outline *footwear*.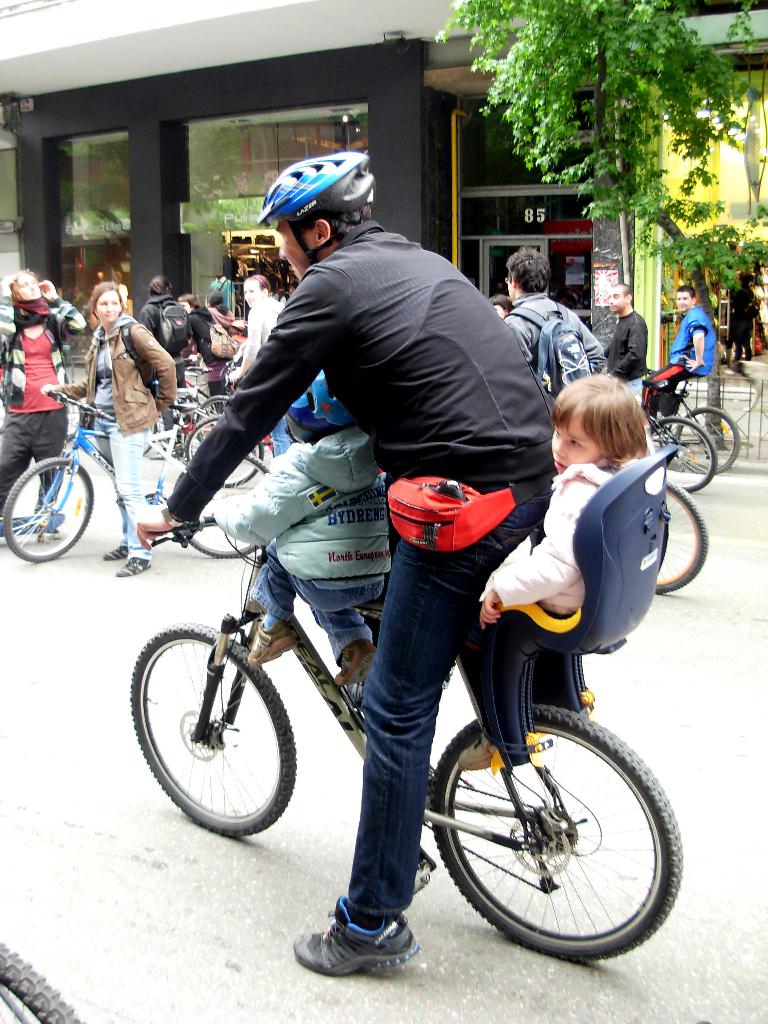
Outline: <region>246, 623, 293, 672</region>.
